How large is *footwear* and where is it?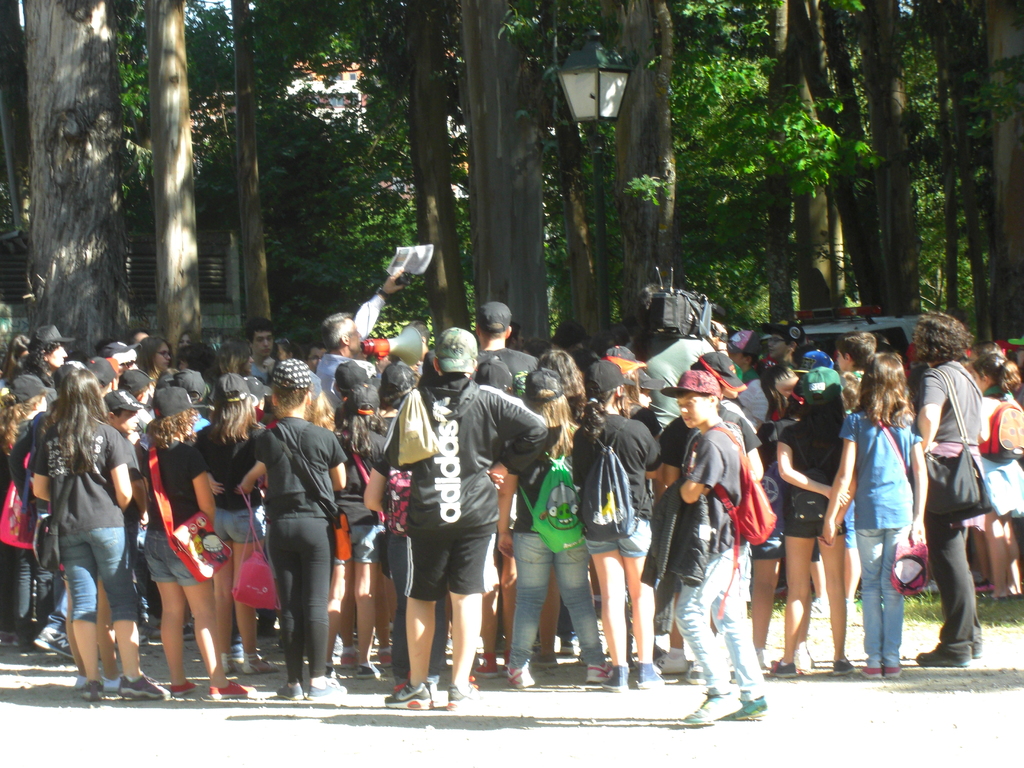
Bounding box: box(339, 654, 361, 669).
